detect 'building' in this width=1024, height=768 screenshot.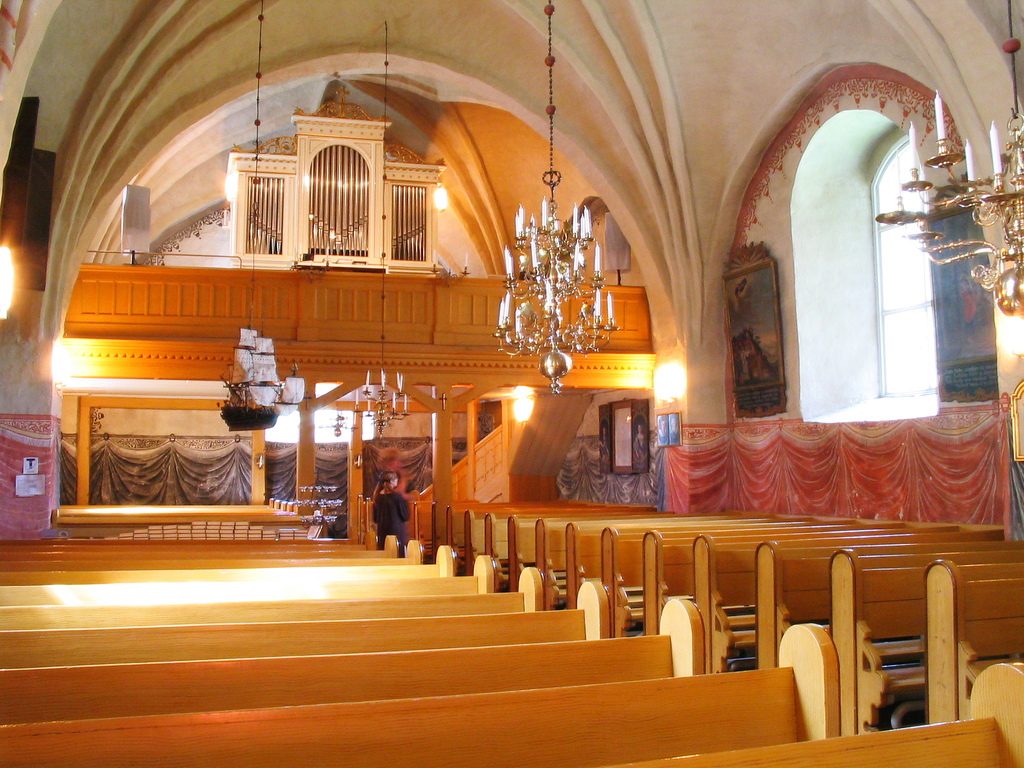
Detection: 0/0/1023/767.
